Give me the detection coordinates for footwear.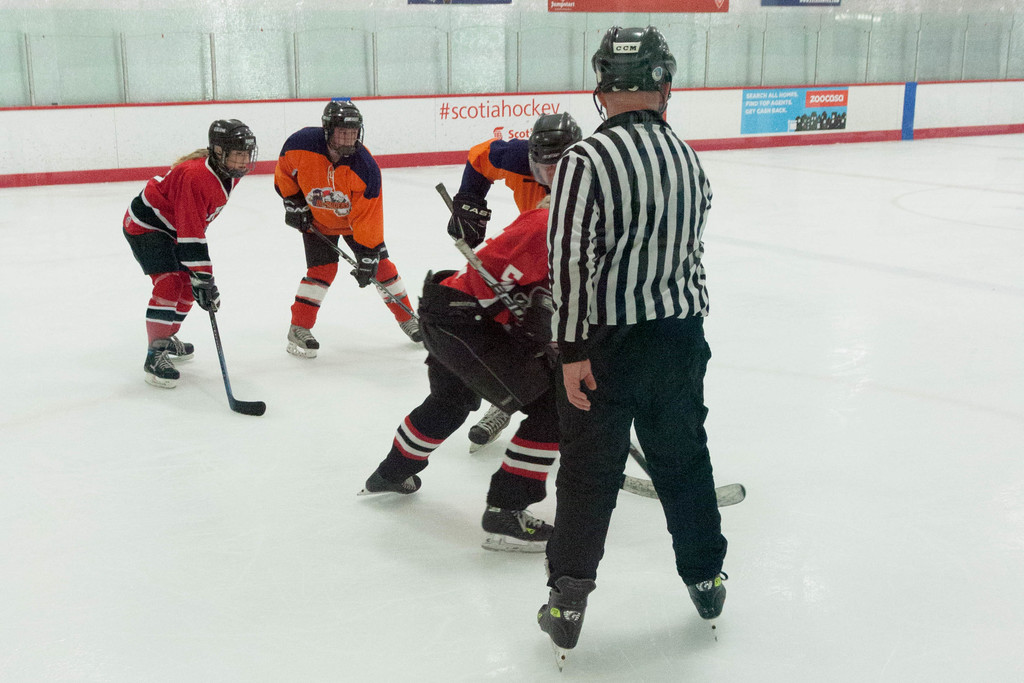
select_region(166, 329, 195, 357).
